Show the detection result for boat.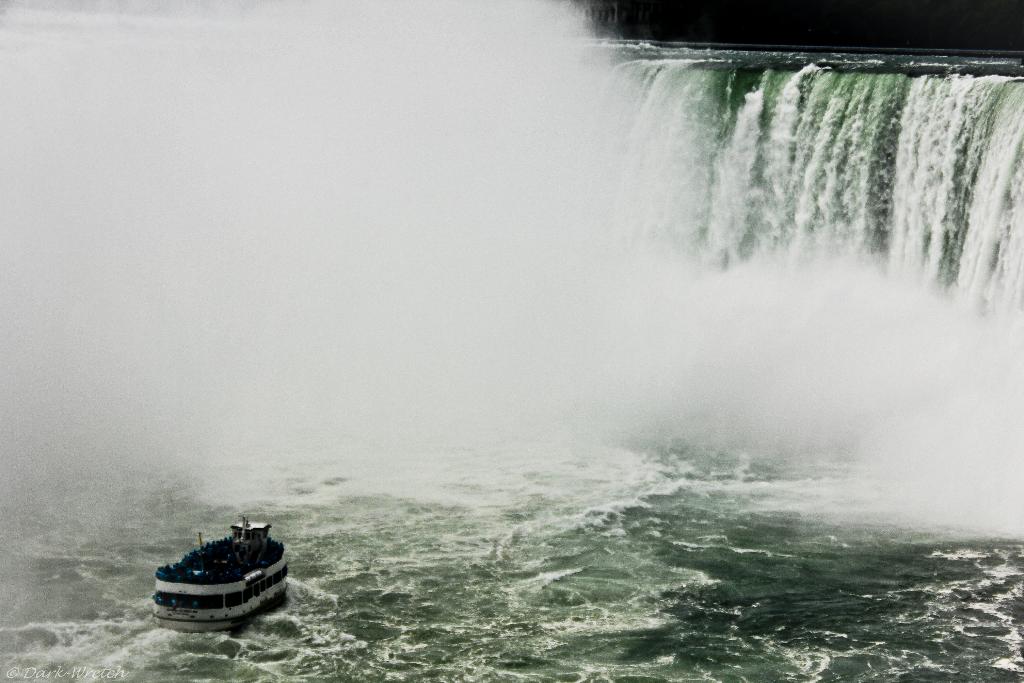
{"left": 143, "top": 522, "right": 287, "bottom": 630}.
